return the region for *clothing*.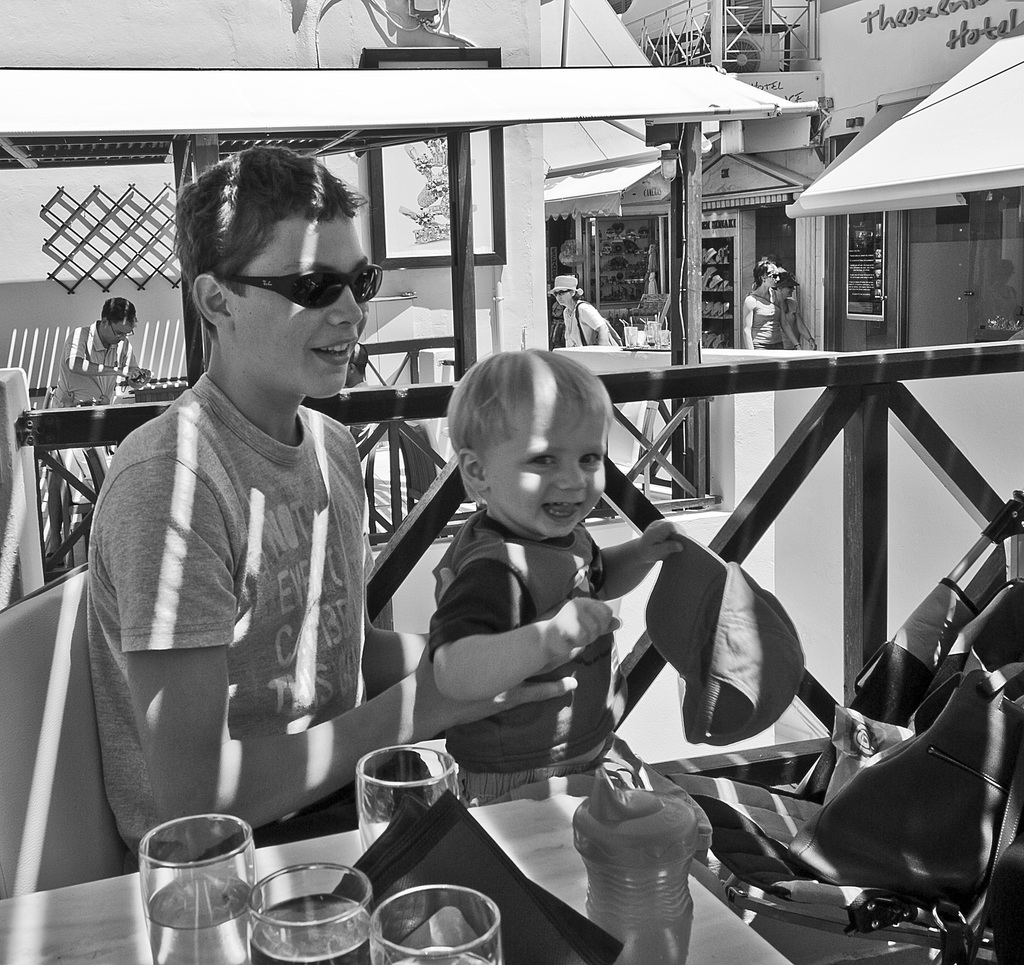
48:318:140:405.
